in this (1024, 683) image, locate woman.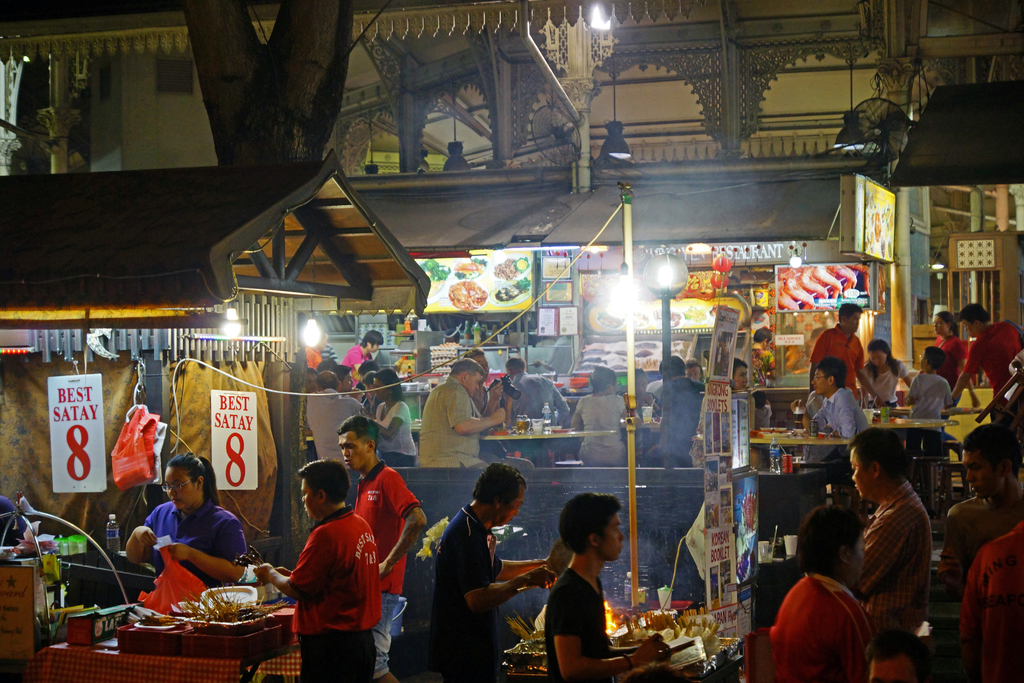
Bounding box: (left=767, top=498, right=879, bottom=682).
